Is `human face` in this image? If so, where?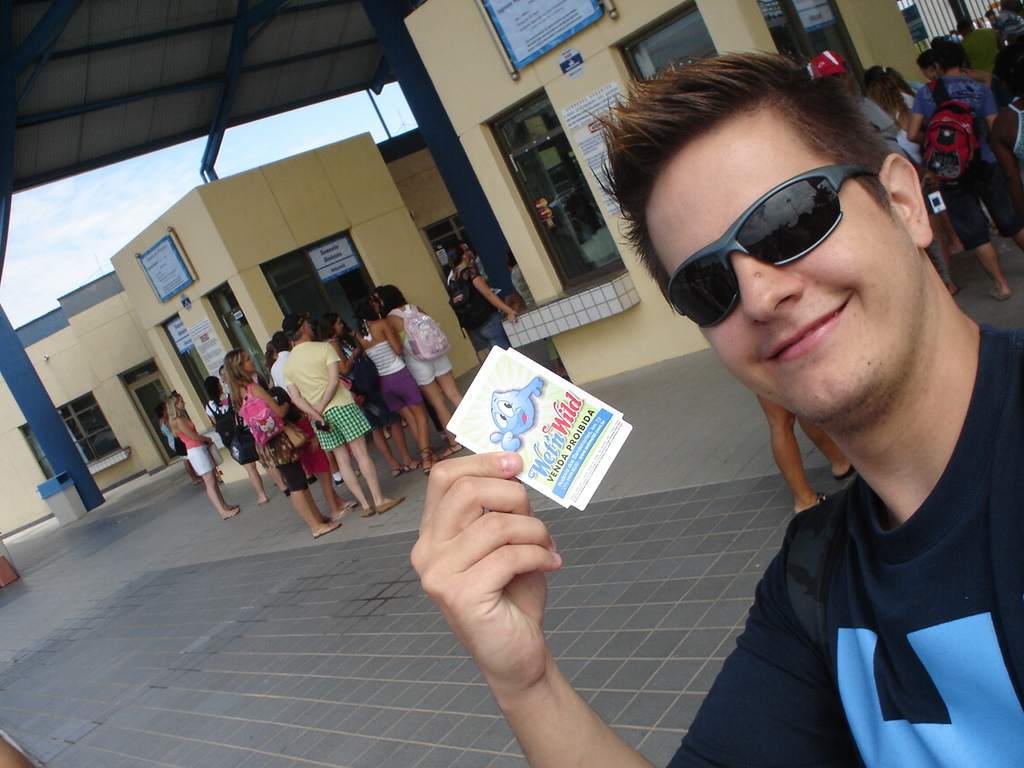
Yes, at (left=222, top=370, right=232, bottom=387).
